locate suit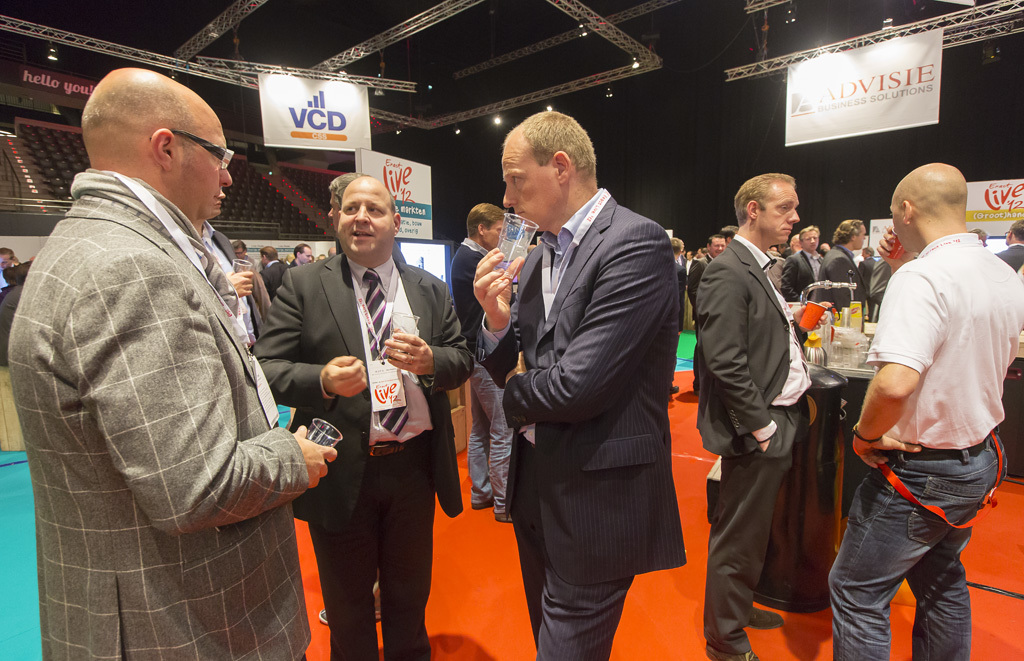
rect(996, 243, 1023, 265)
